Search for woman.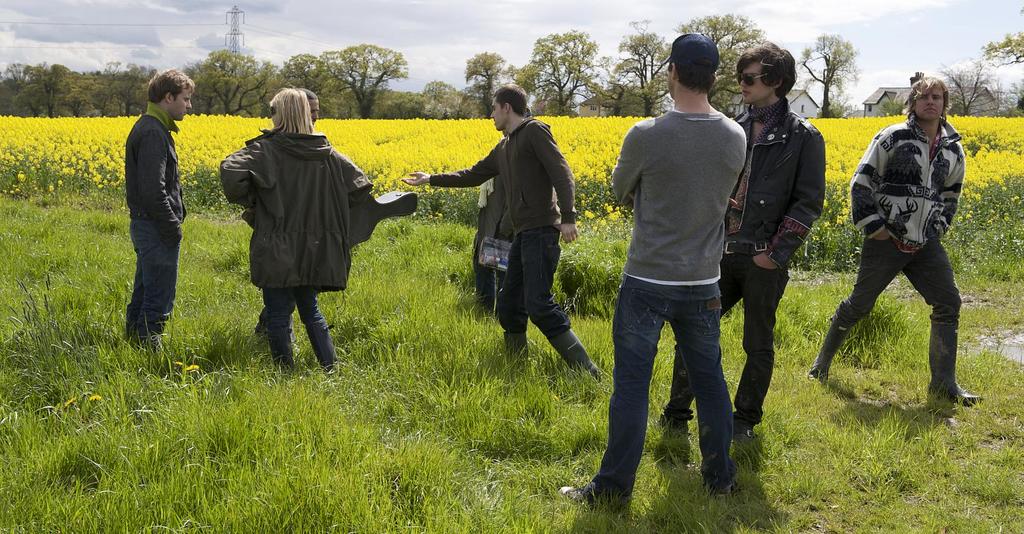
Found at (219,81,380,383).
